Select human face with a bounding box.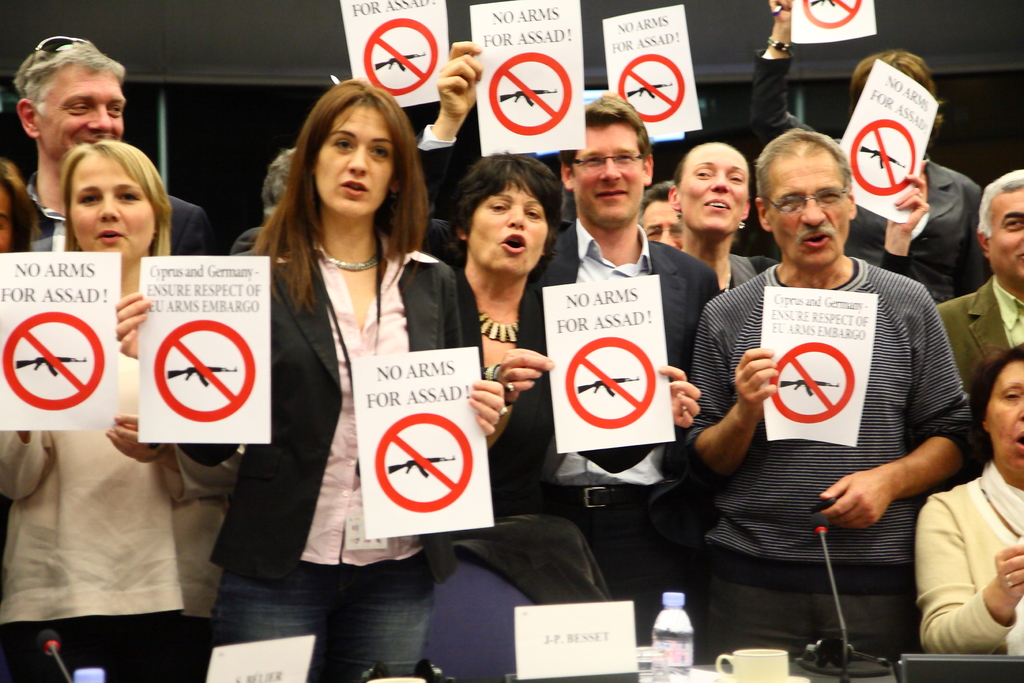
crop(29, 58, 131, 165).
